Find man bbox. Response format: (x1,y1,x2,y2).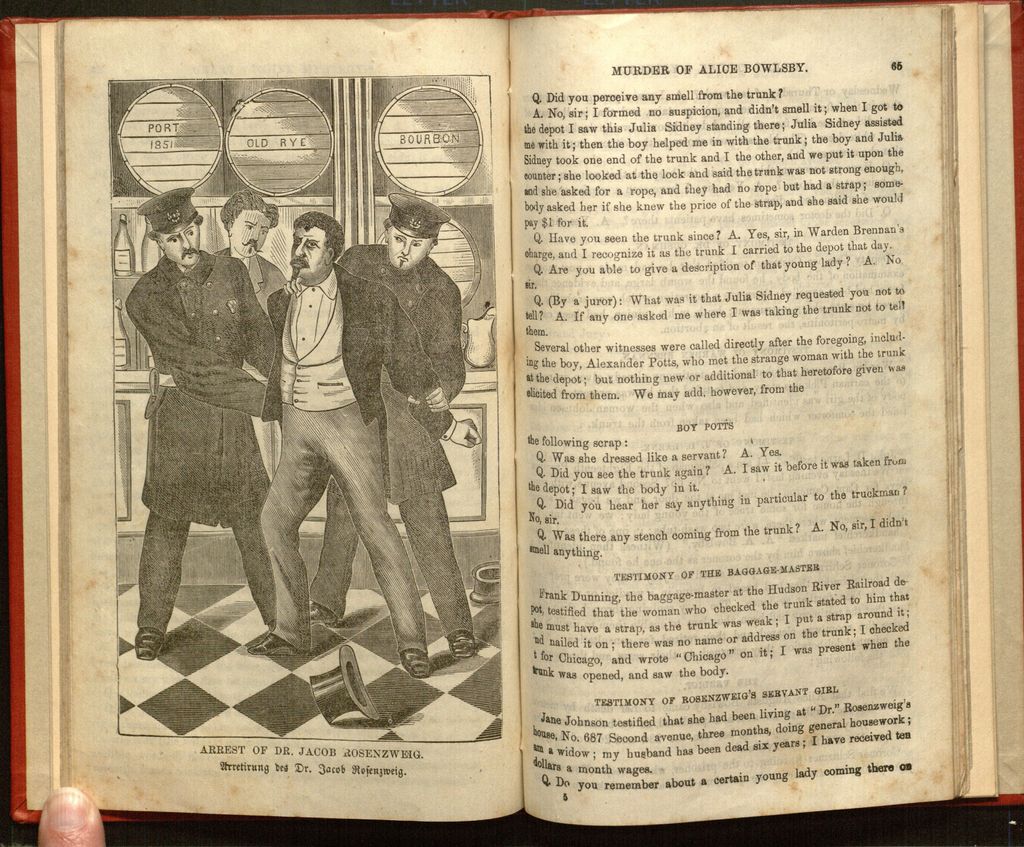
(129,191,283,665).
